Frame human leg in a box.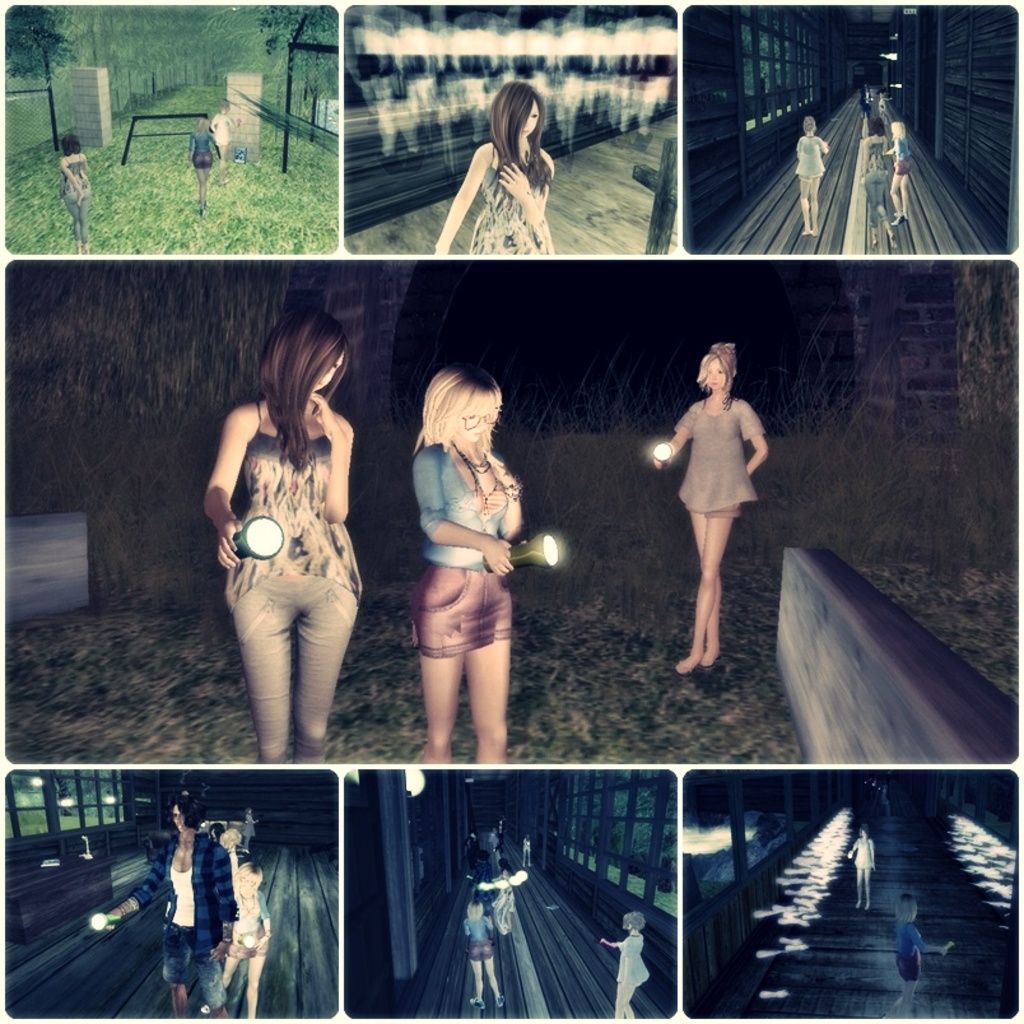
bbox(469, 950, 493, 1002).
